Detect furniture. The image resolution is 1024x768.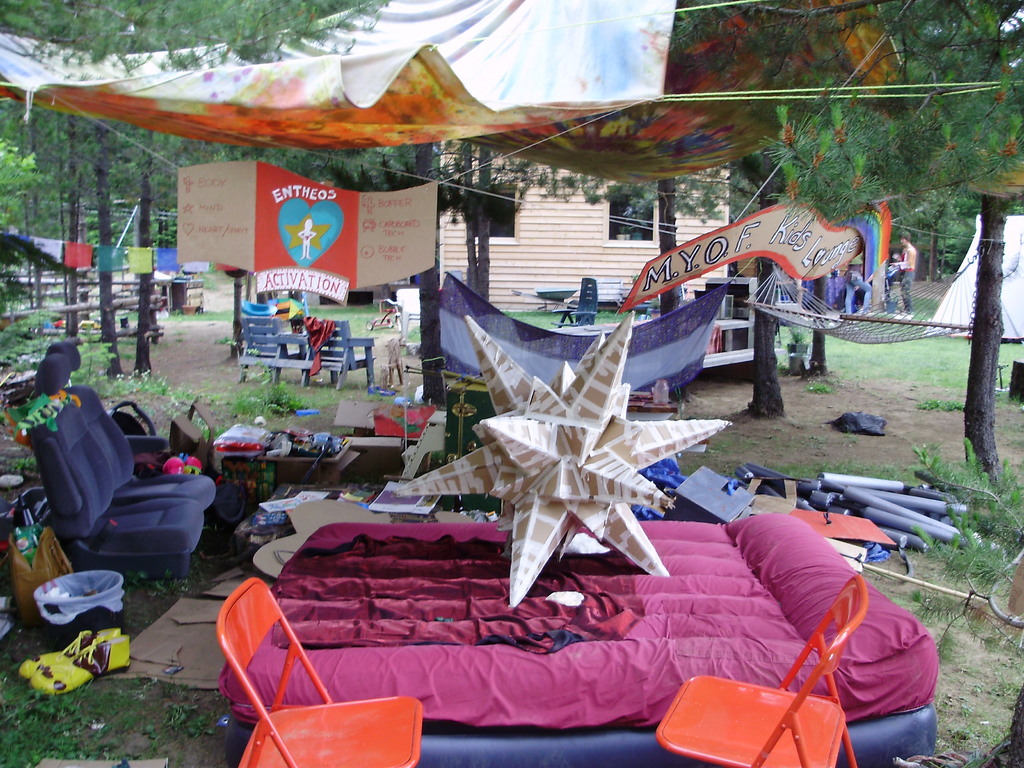
(left=237, top=317, right=378, bottom=389).
